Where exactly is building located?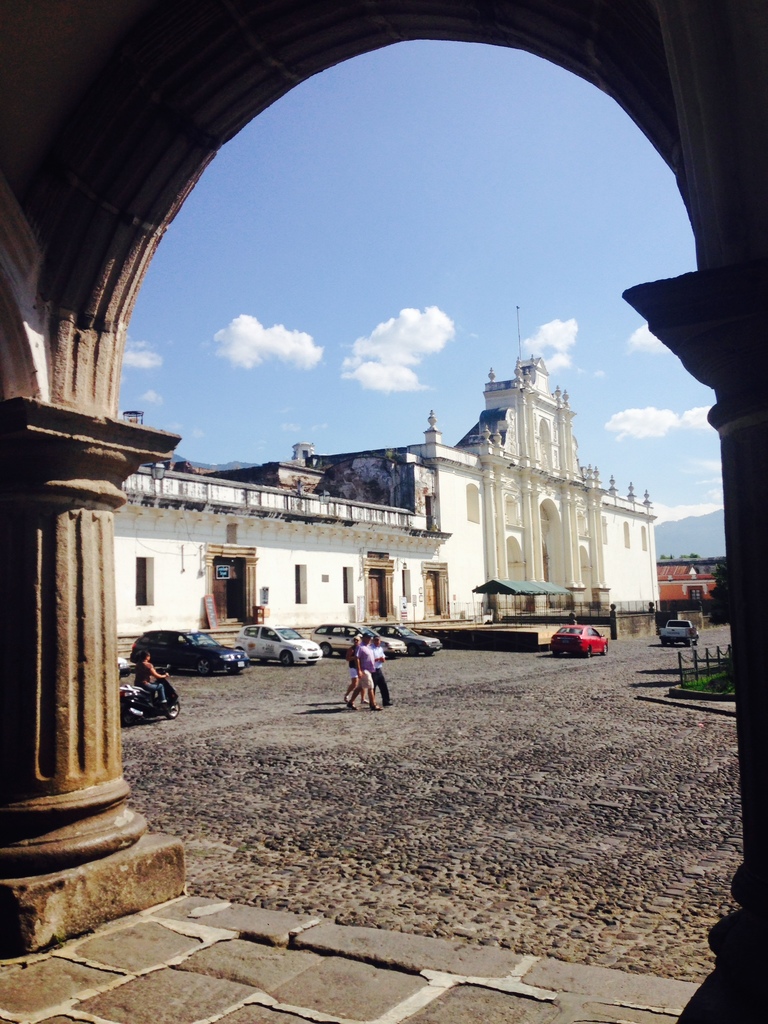
Its bounding box is <bbox>99, 346, 666, 650</bbox>.
